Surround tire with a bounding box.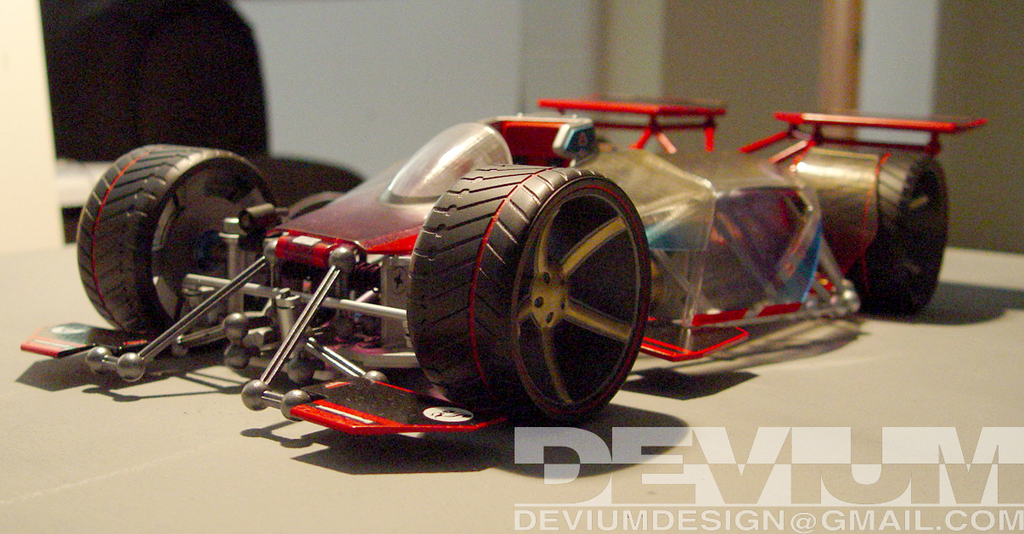
region(77, 142, 282, 344).
